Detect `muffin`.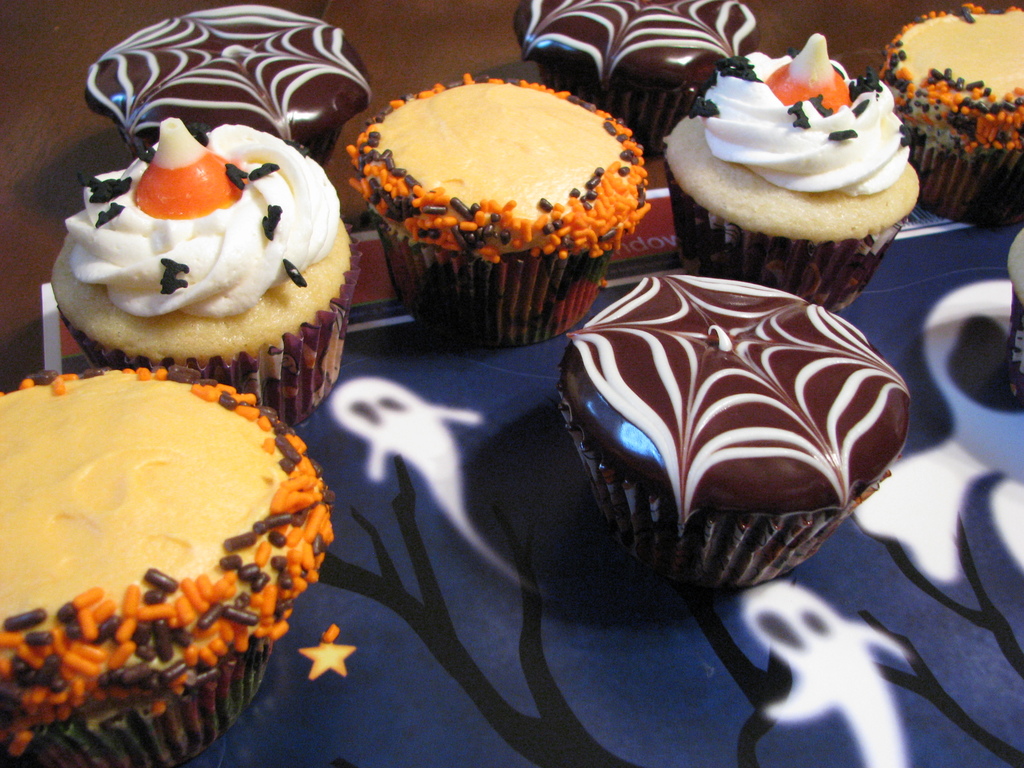
Detected at BBox(0, 362, 334, 767).
